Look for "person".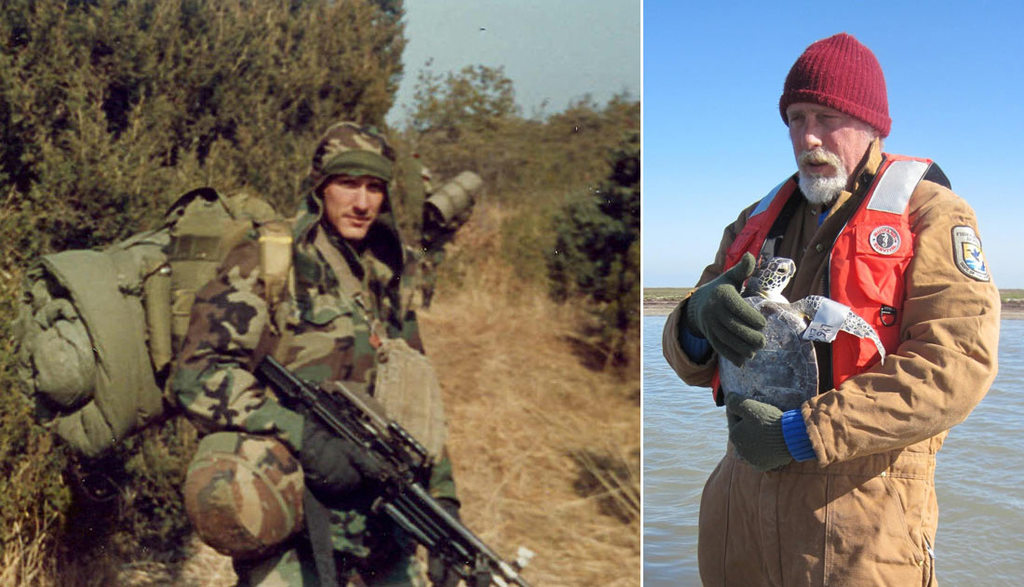
Found: [left=667, top=46, right=1002, bottom=585].
